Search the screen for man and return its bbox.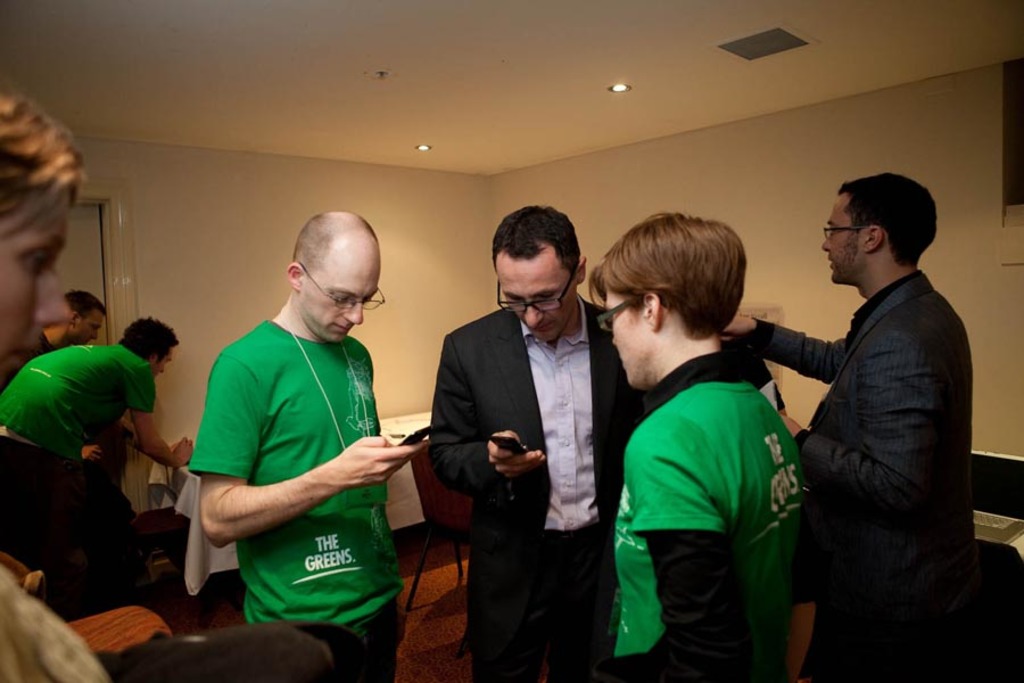
Found: <bbox>752, 150, 977, 665</bbox>.
